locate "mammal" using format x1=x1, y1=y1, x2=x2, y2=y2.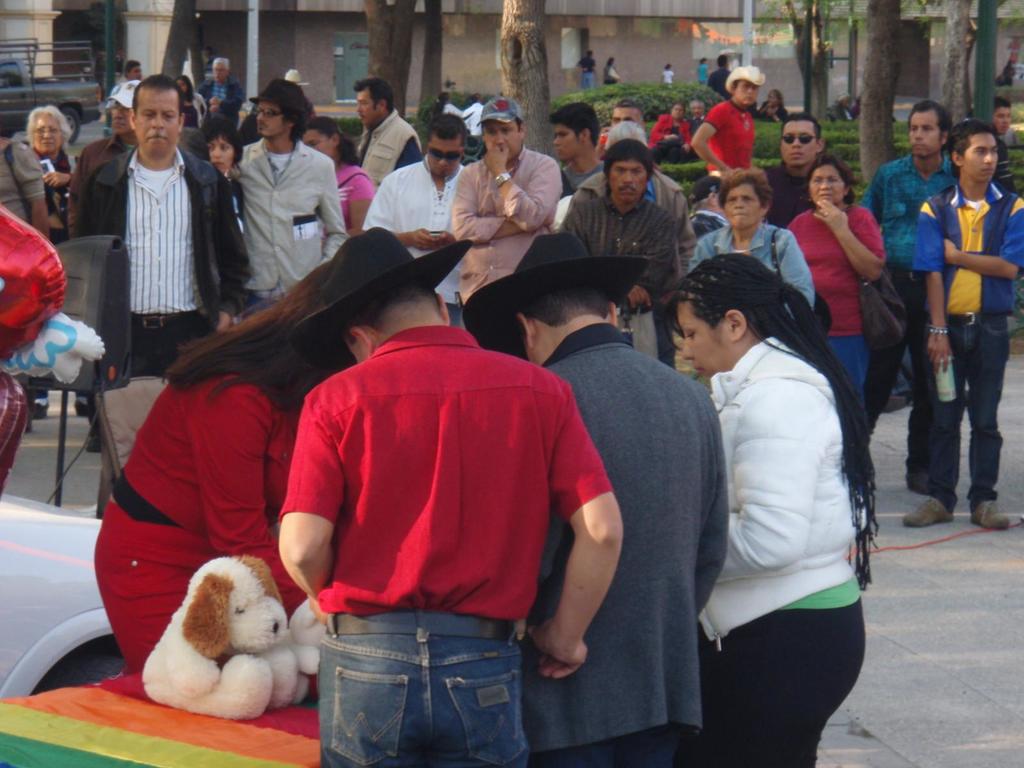
x1=662, y1=245, x2=876, y2=767.
